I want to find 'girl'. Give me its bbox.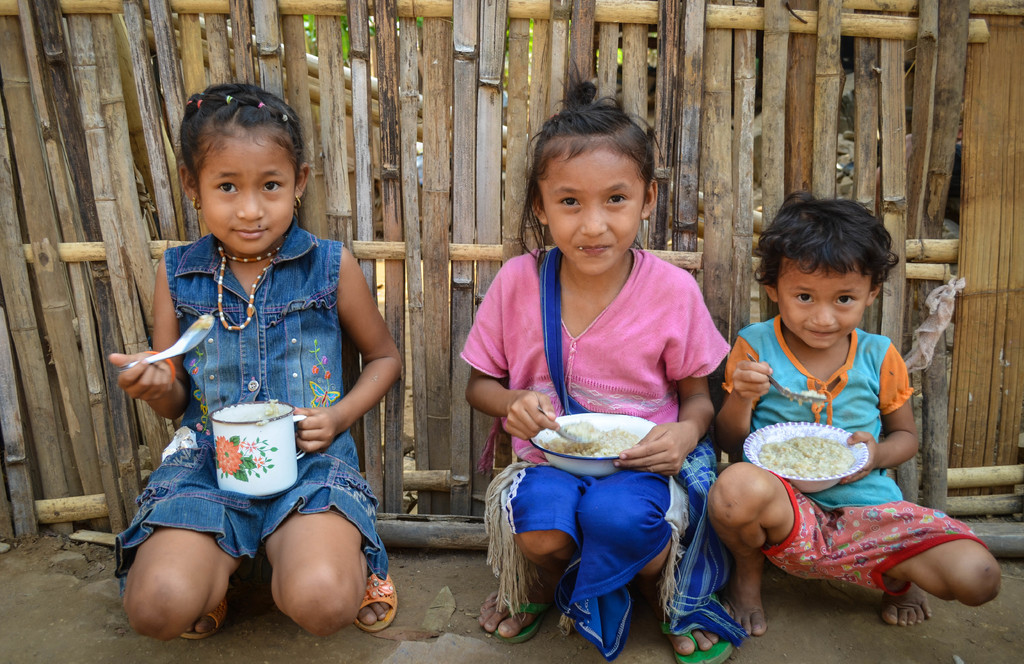
<box>108,83,406,642</box>.
